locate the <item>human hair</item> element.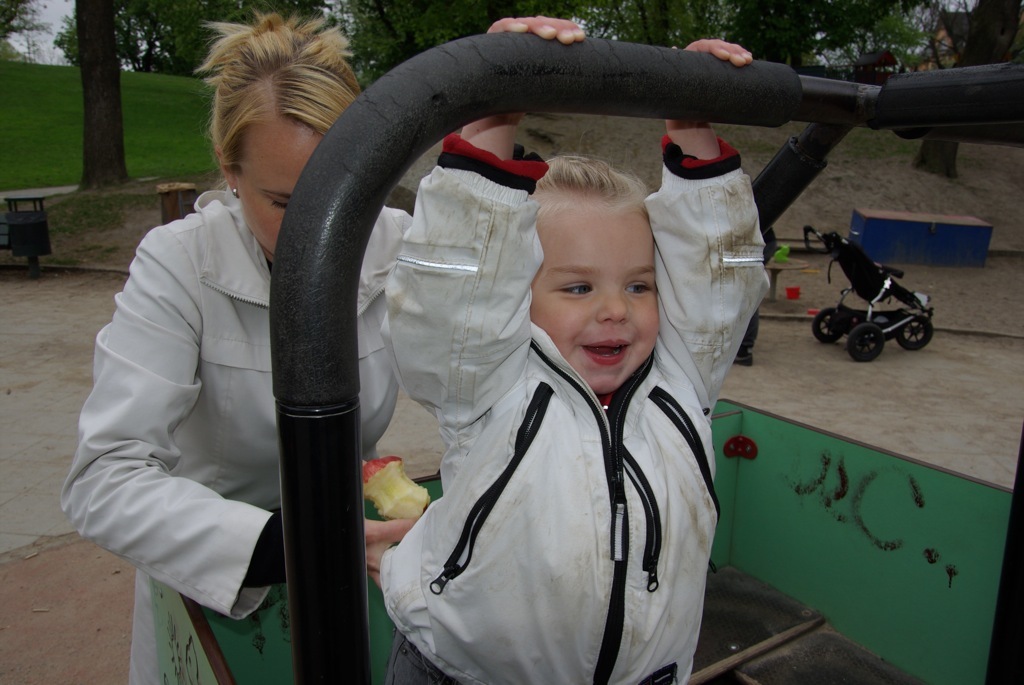
Element bbox: 195 3 366 189.
